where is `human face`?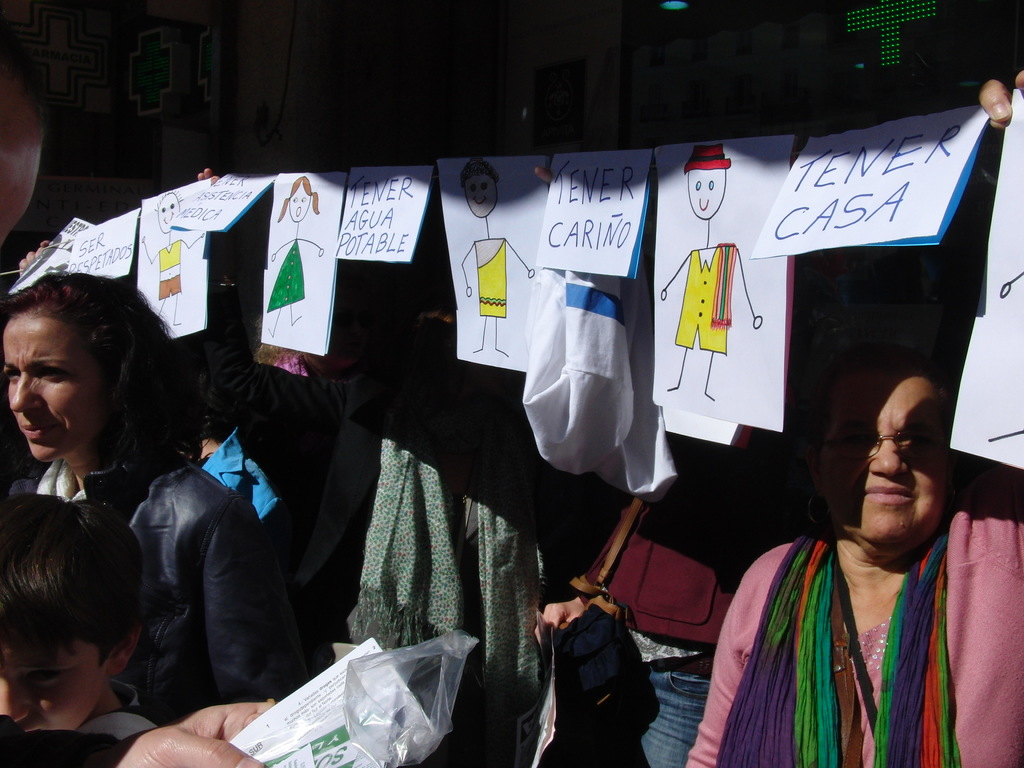
bbox=[0, 643, 116, 729].
